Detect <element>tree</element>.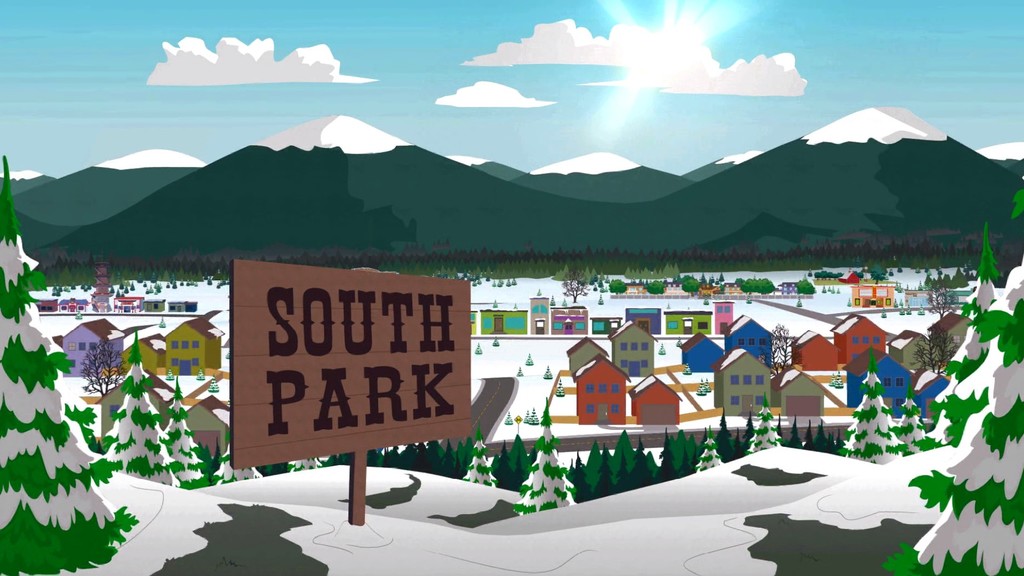
Detected at (left=461, top=422, right=502, bottom=487).
